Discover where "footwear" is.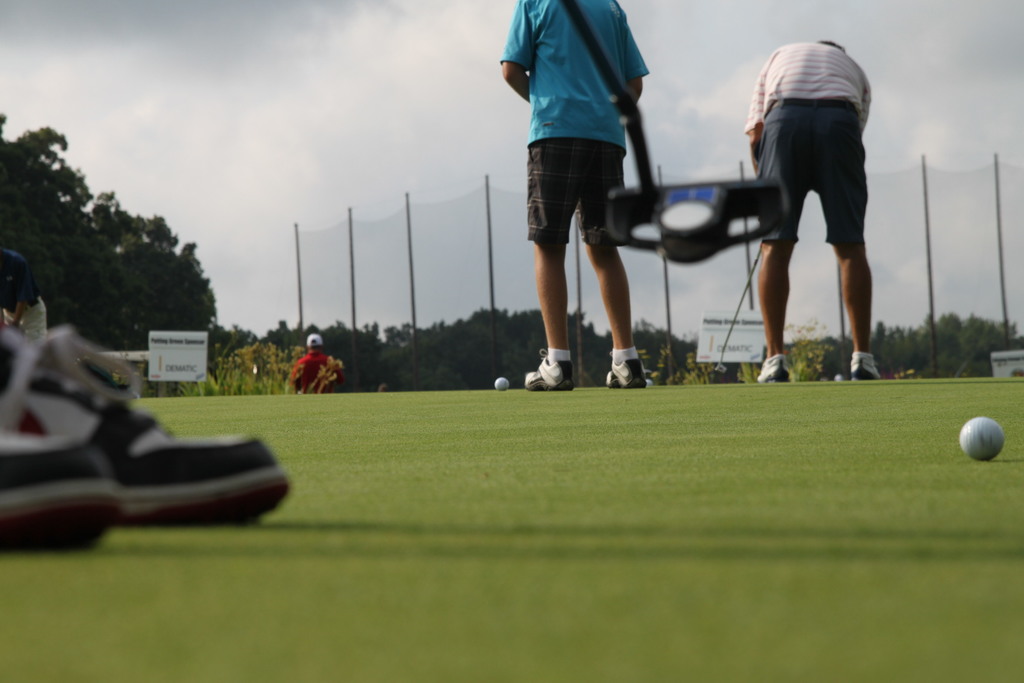
Discovered at 519,349,574,393.
